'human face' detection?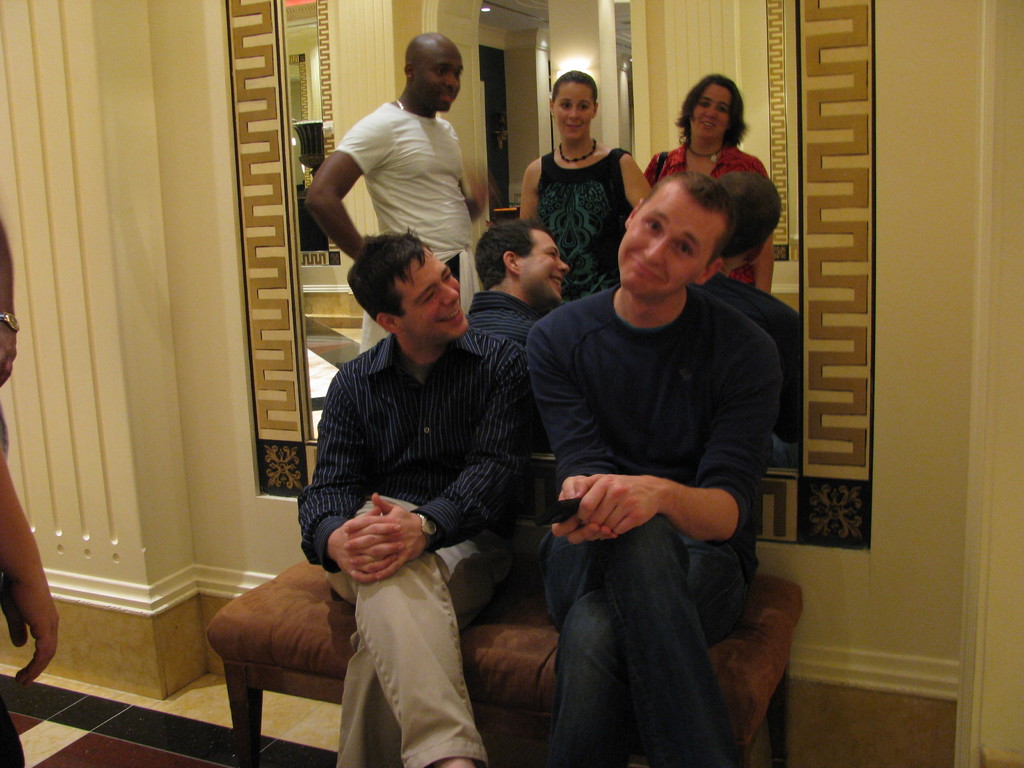
crop(688, 85, 734, 140)
